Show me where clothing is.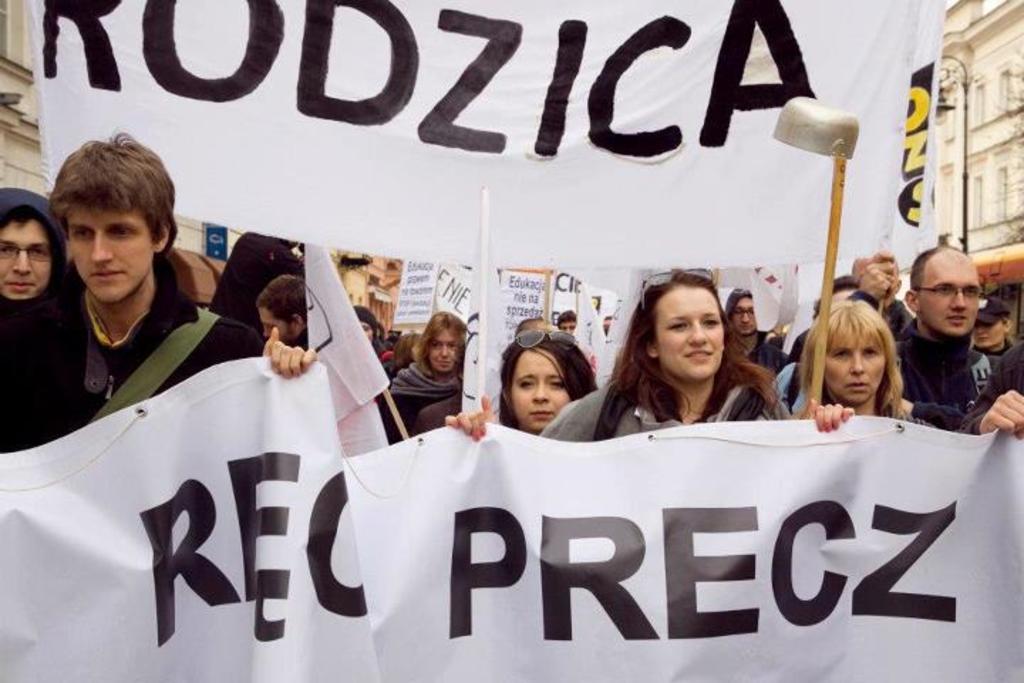
clothing is at {"left": 545, "top": 381, "right": 789, "bottom": 437}.
